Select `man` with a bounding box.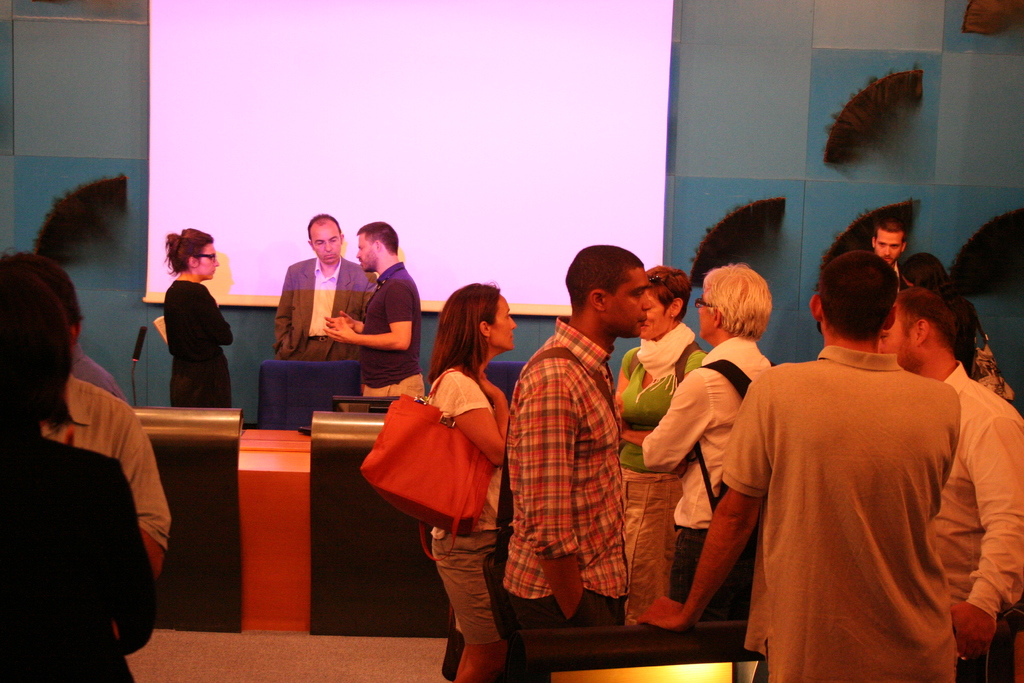
(876, 285, 1023, 682).
